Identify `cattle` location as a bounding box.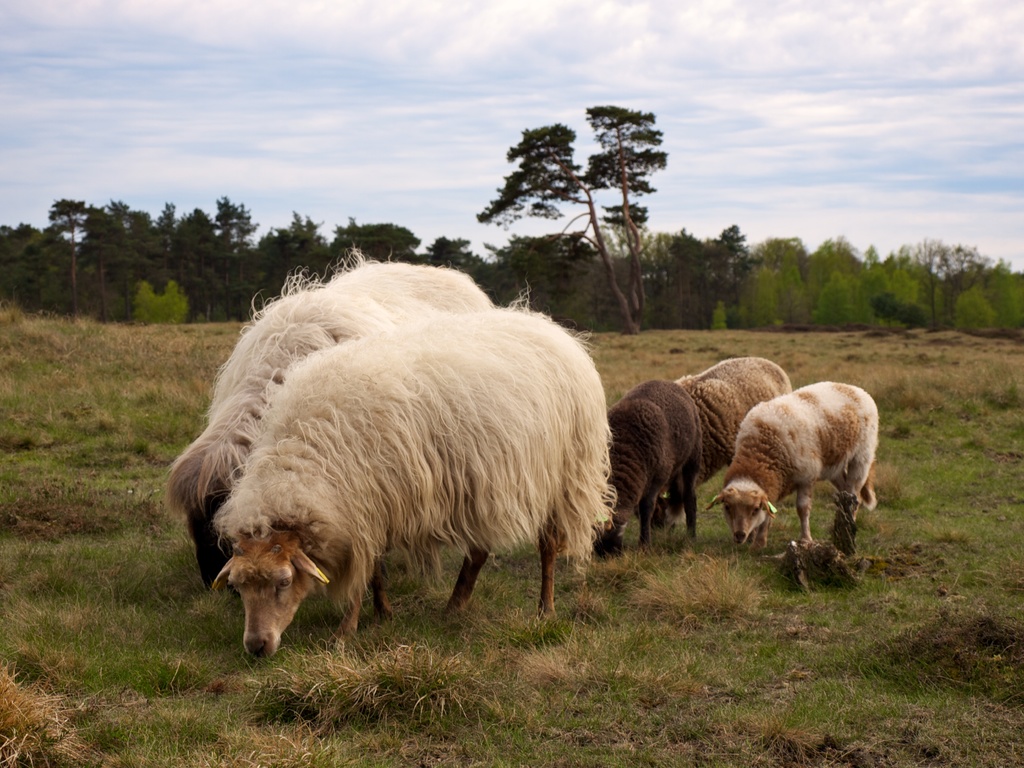
<bbox>650, 353, 792, 534</bbox>.
